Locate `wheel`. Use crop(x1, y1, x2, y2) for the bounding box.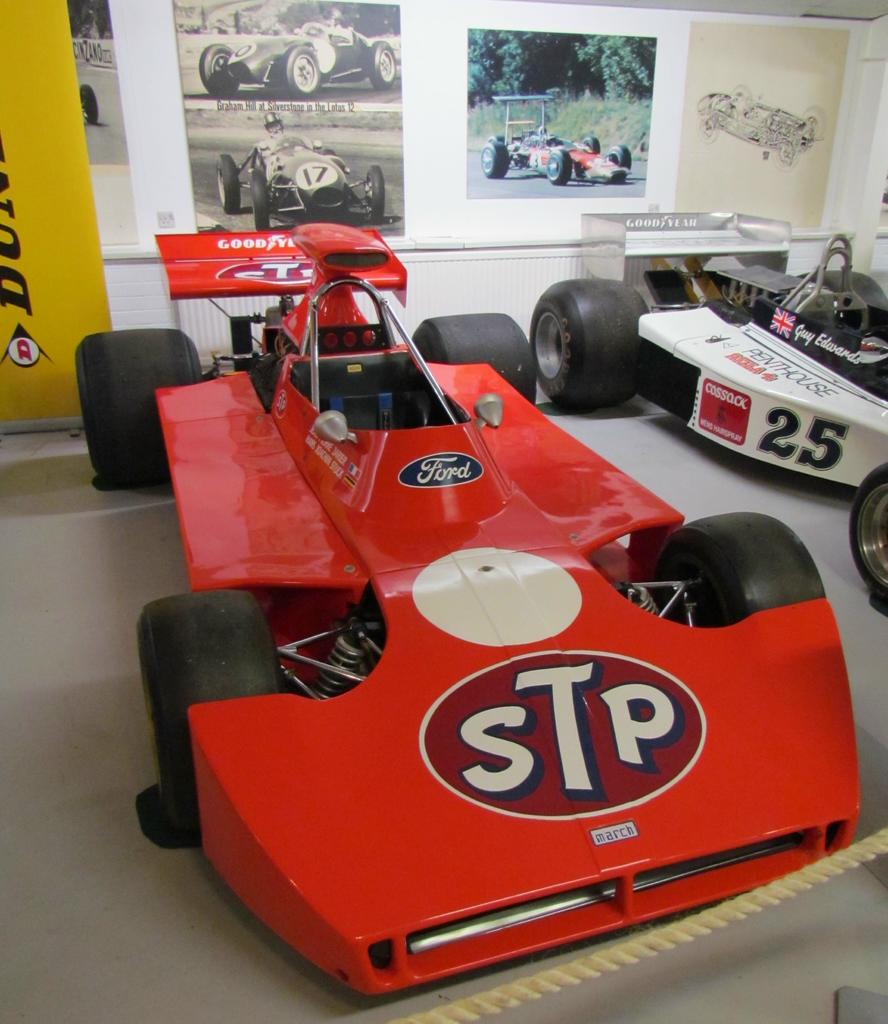
crop(539, 263, 652, 398).
